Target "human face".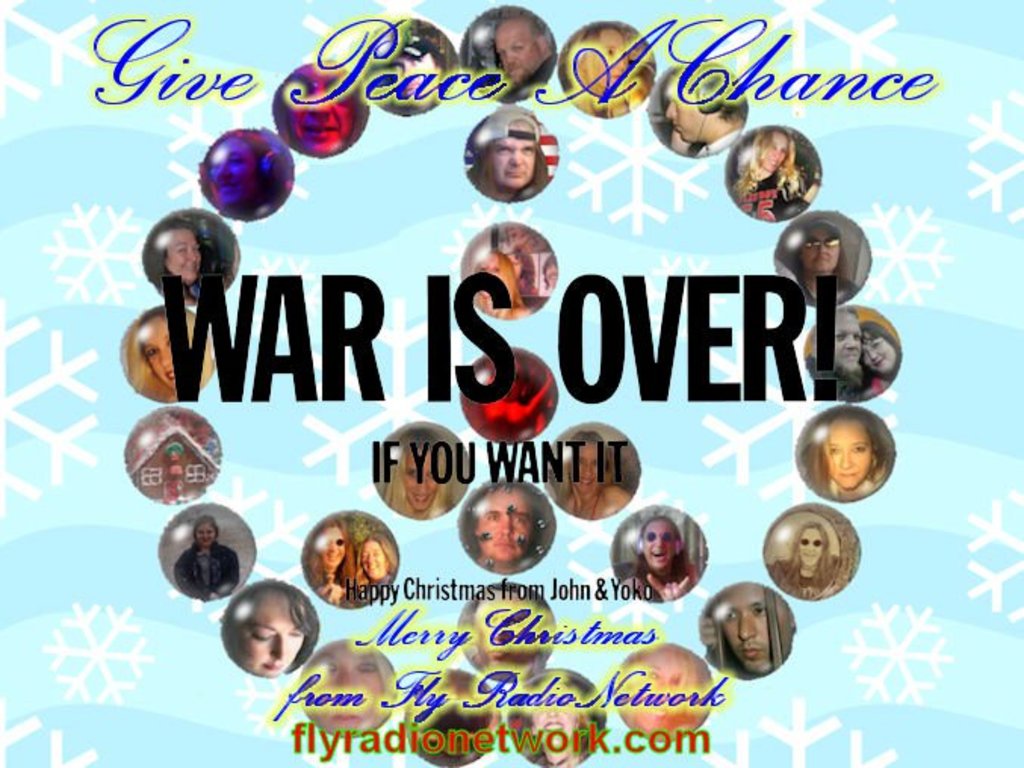
Target region: x1=861 y1=333 x2=898 y2=375.
